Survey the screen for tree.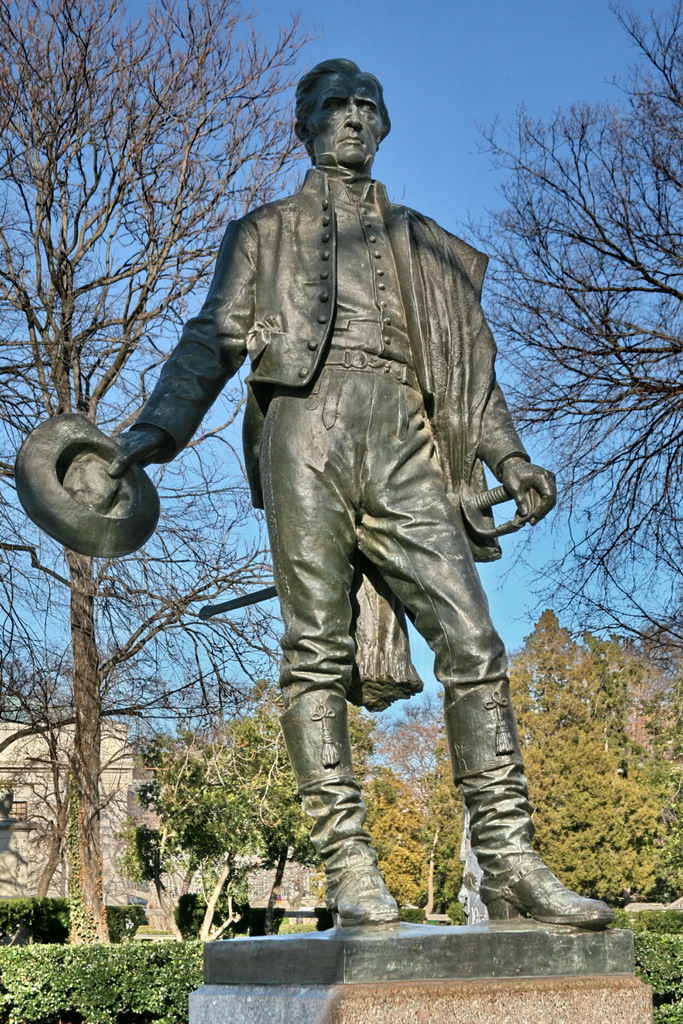
Survey found: crop(0, 595, 202, 907).
